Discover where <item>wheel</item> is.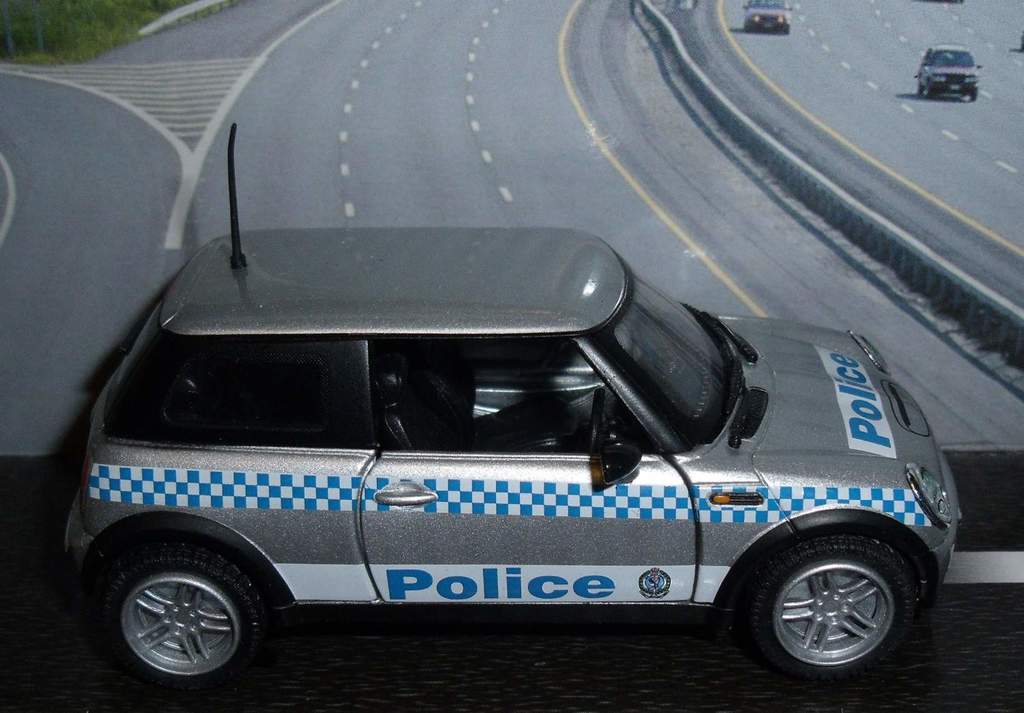
Discovered at (93, 536, 257, 698).
